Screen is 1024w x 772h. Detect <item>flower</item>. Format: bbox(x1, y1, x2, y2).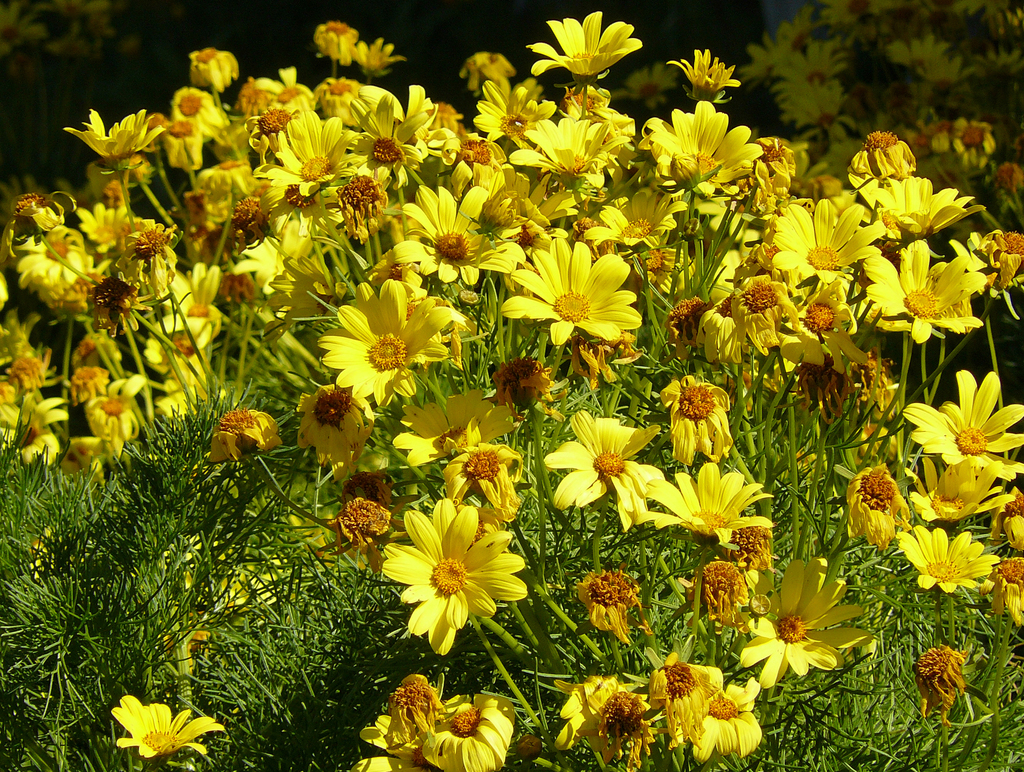
bbox(105, 694, 227, 764).
